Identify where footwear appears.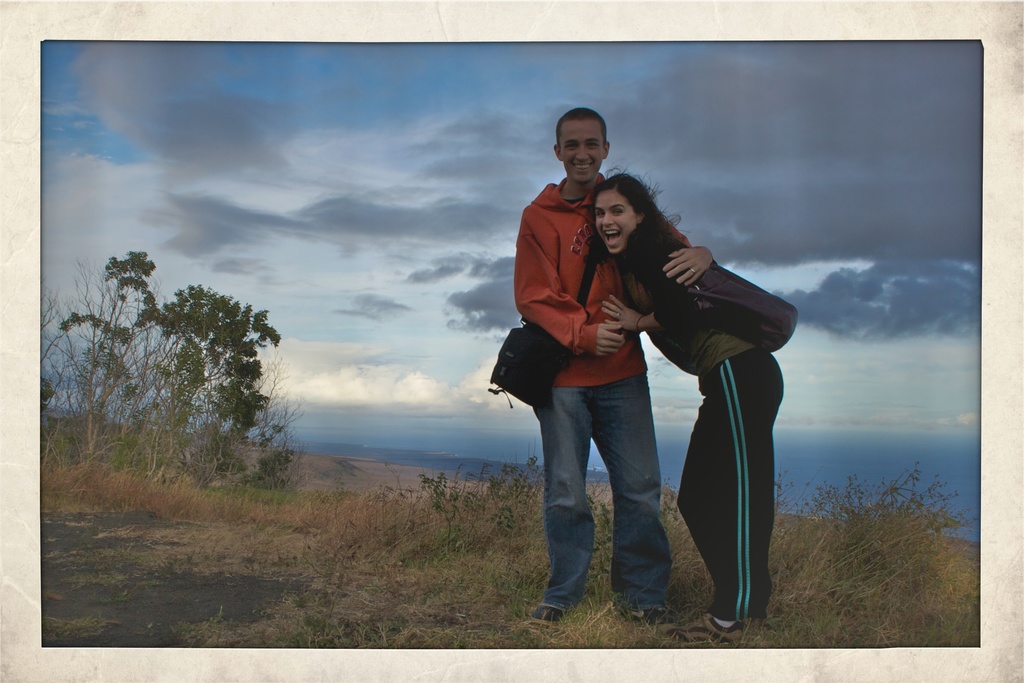
Appears at bbox=(522, 599, 572, 633).
